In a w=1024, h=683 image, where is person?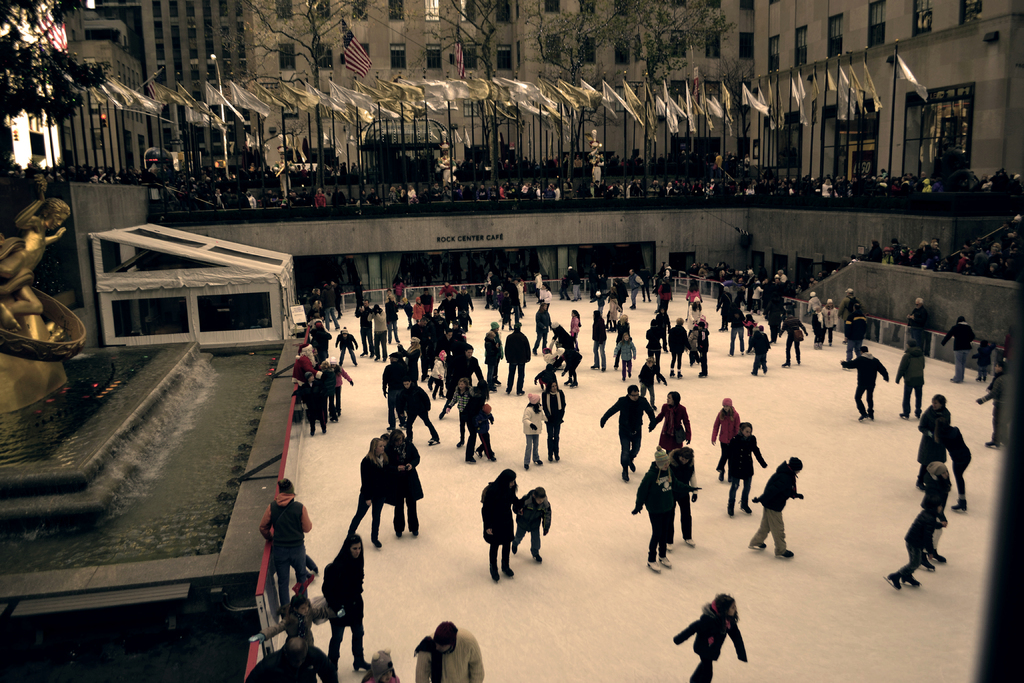
x1=895 y1=337 x2=924 y2=416.
